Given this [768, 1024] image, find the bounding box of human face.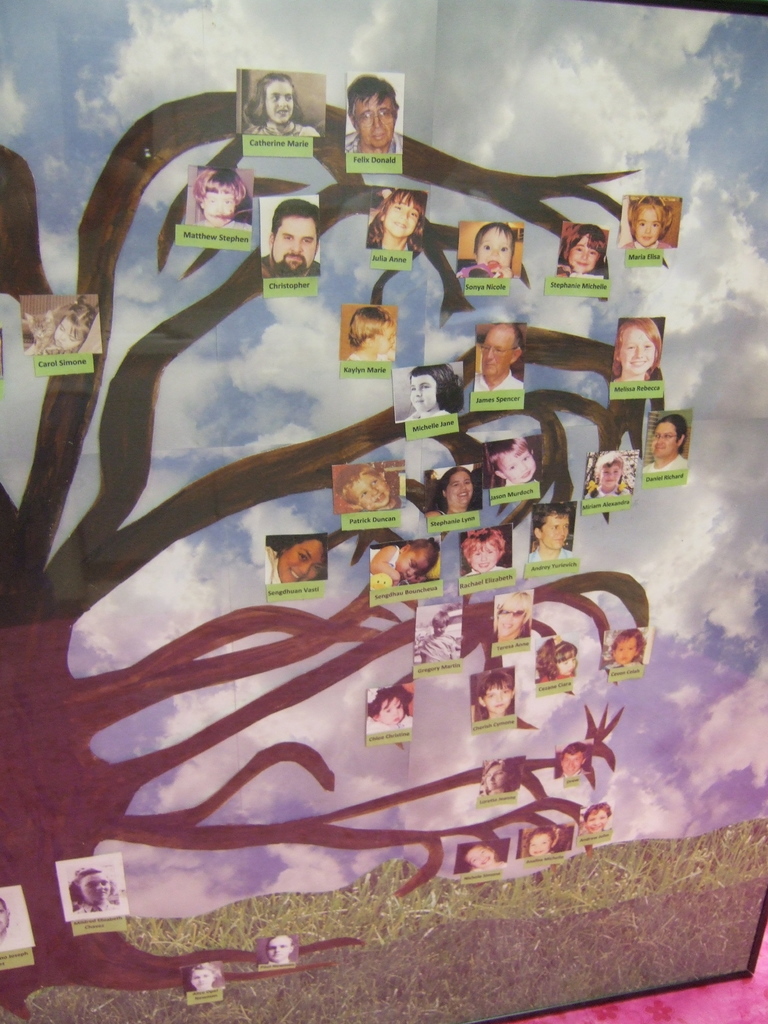
<box>44,319,88,350</box>.
